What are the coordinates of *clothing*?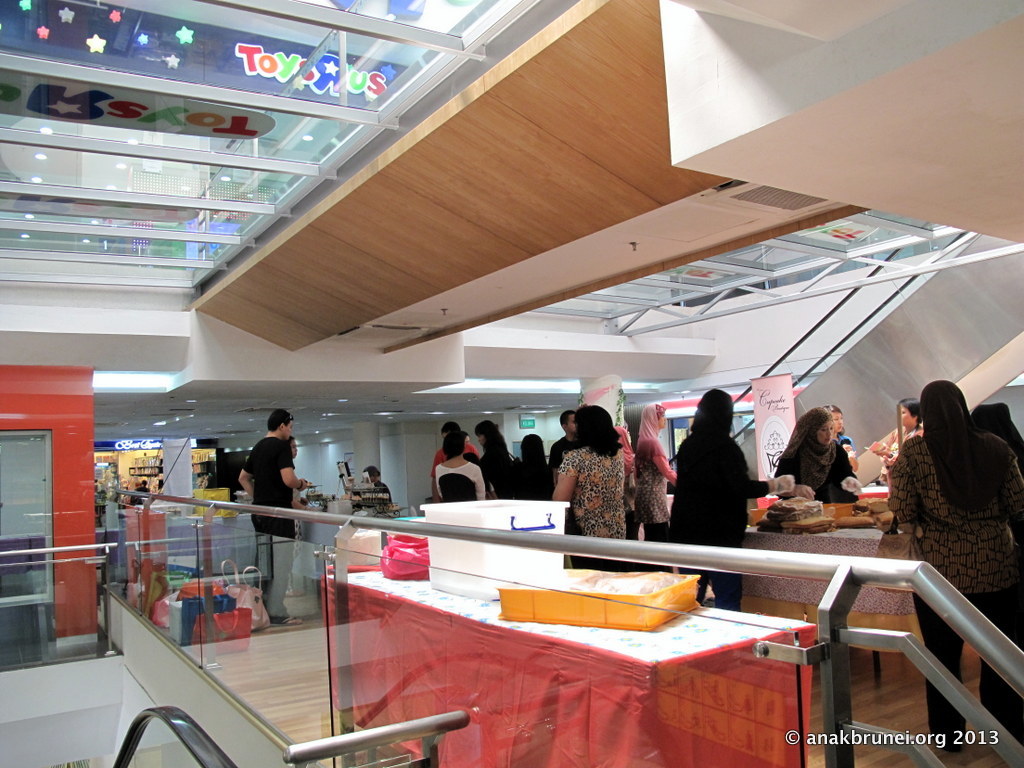
box=[622, 462, 640, 543].
